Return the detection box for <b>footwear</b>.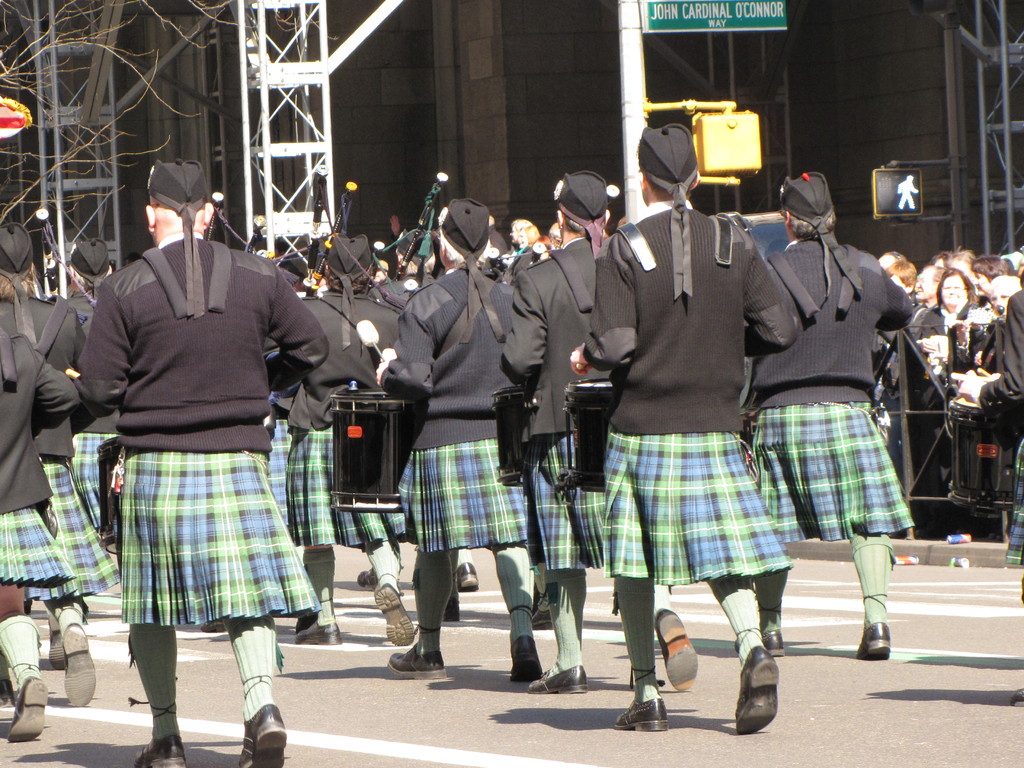
{"x1": 650, "y1": 605, "x2": 701, "y2": 691}.
